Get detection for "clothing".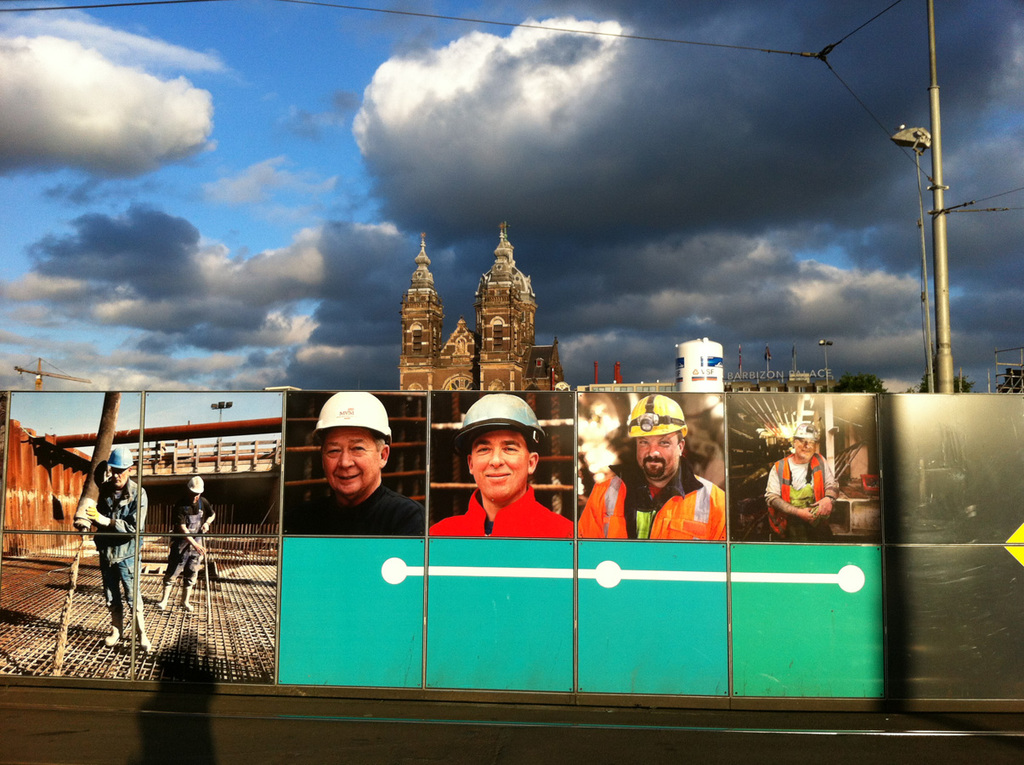
Detection: 287, 484, 421, 541.
